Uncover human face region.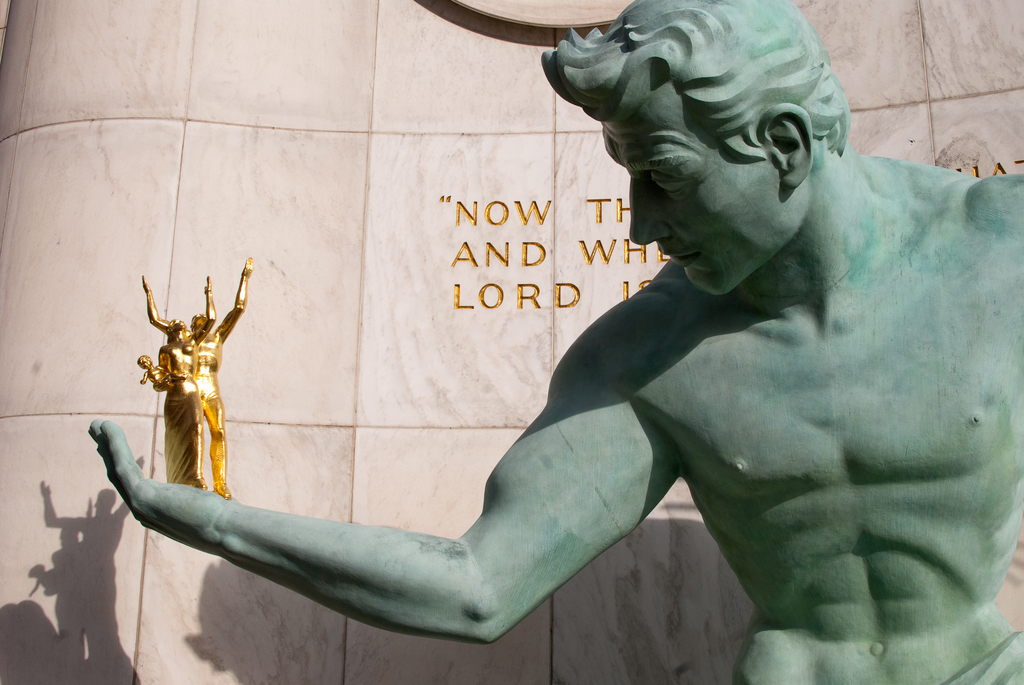
Uncovered: box(601, 87, 760, 297).
